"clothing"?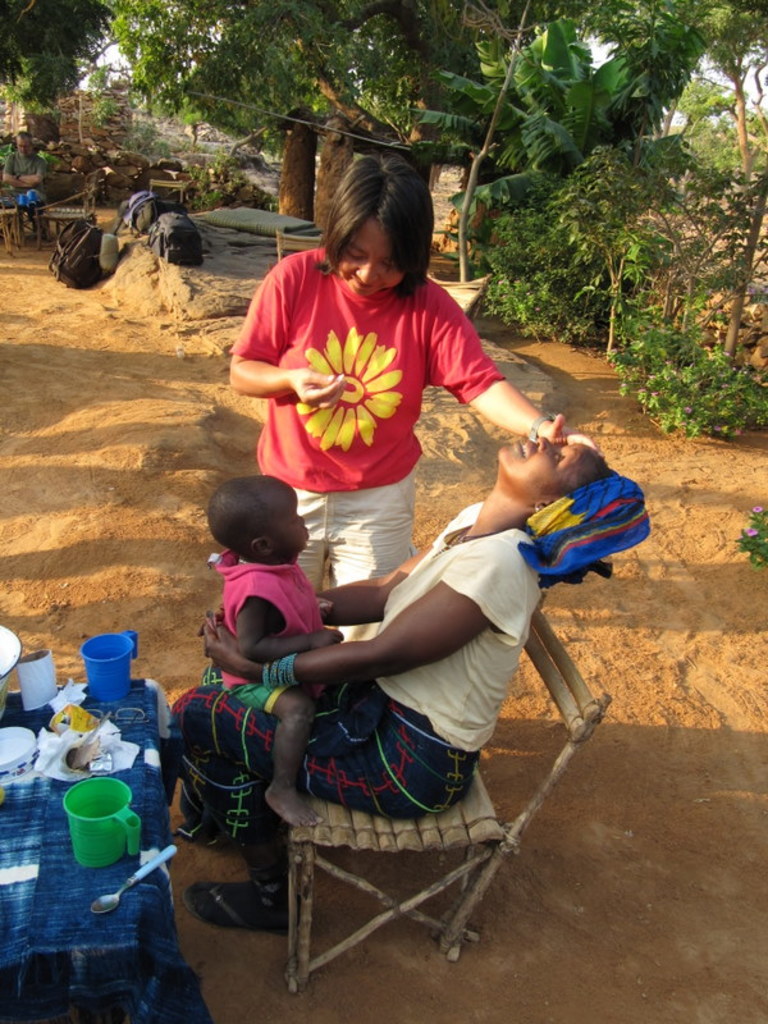
detection(230, 243, 504, 644)
